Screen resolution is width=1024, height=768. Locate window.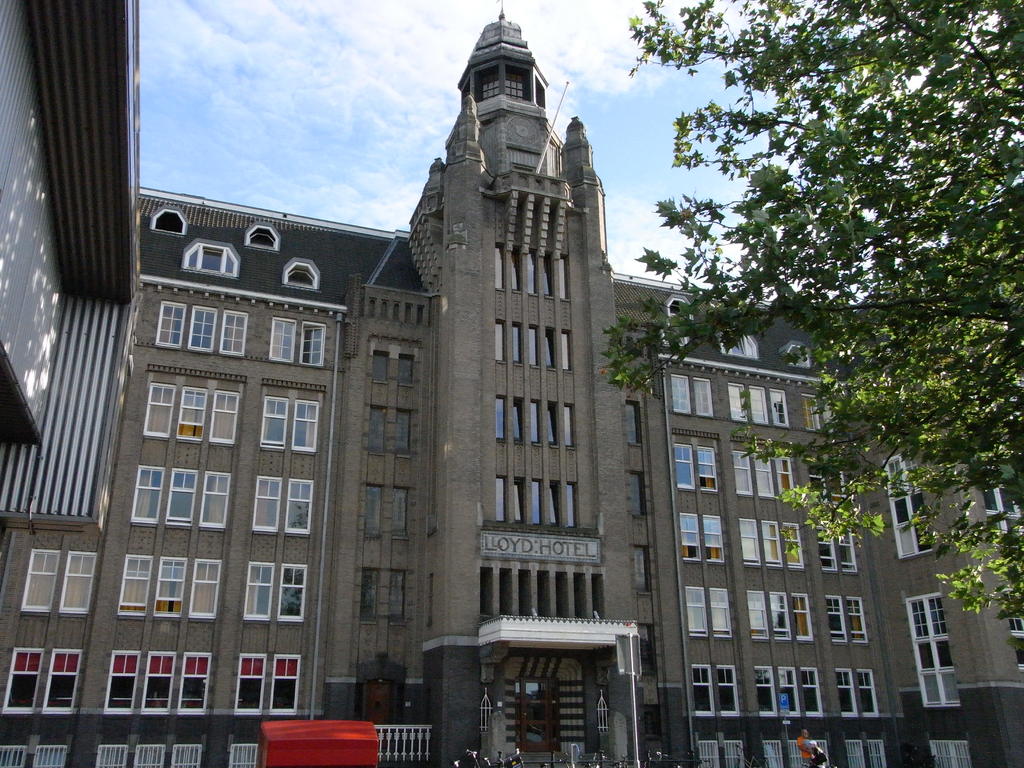
{"x1": 670, "y1": 444, "x2": 692, "y2": 492}.
